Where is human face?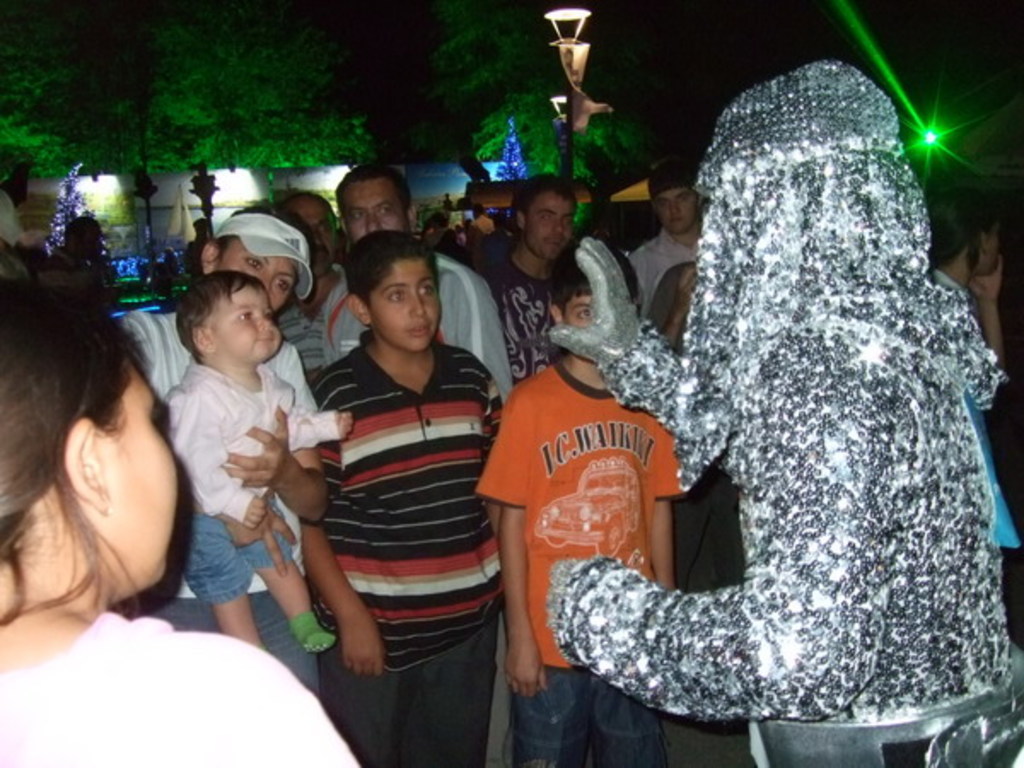
[left=213, top=236, right=302, bottom=311].
